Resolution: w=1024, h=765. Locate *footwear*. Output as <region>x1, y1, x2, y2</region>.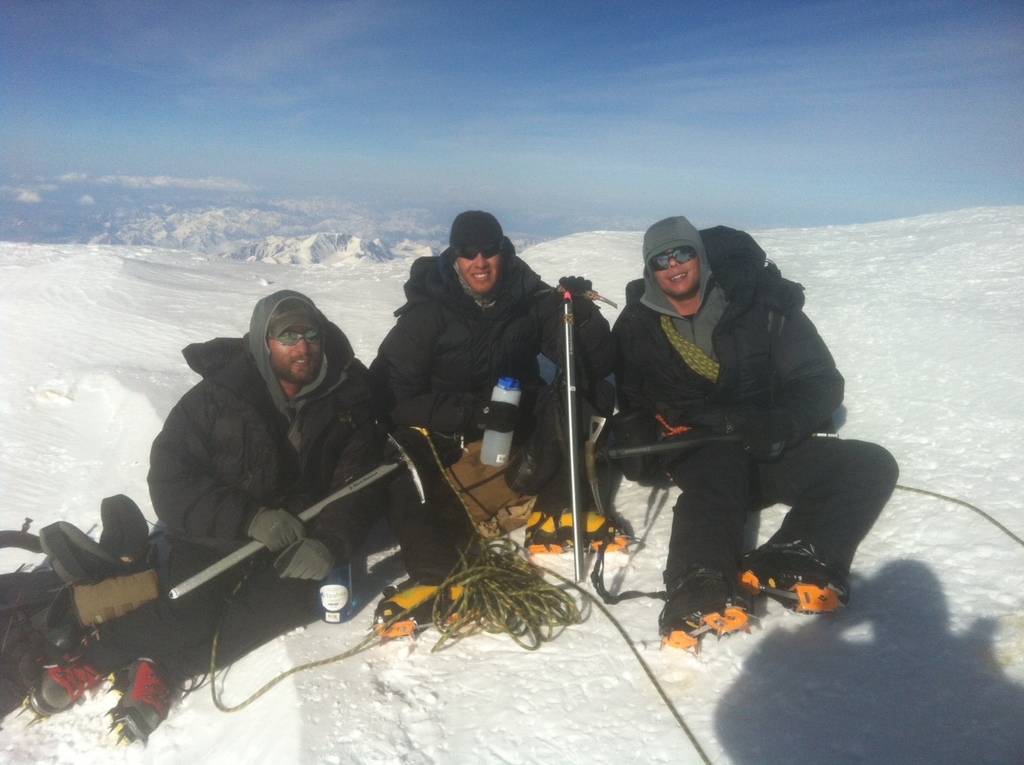
<region>29, 634, 100, 716</region>.
